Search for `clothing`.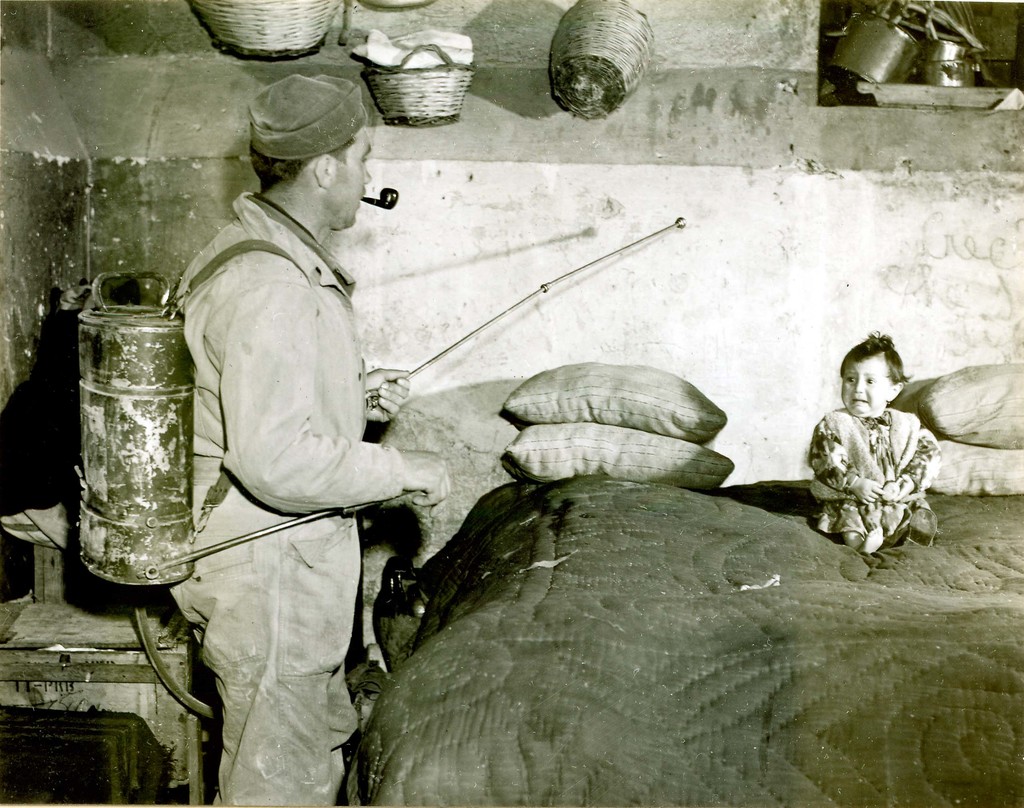
Found at {"left": 824, "top": 375, "right": 957, "bottom": 569}.
